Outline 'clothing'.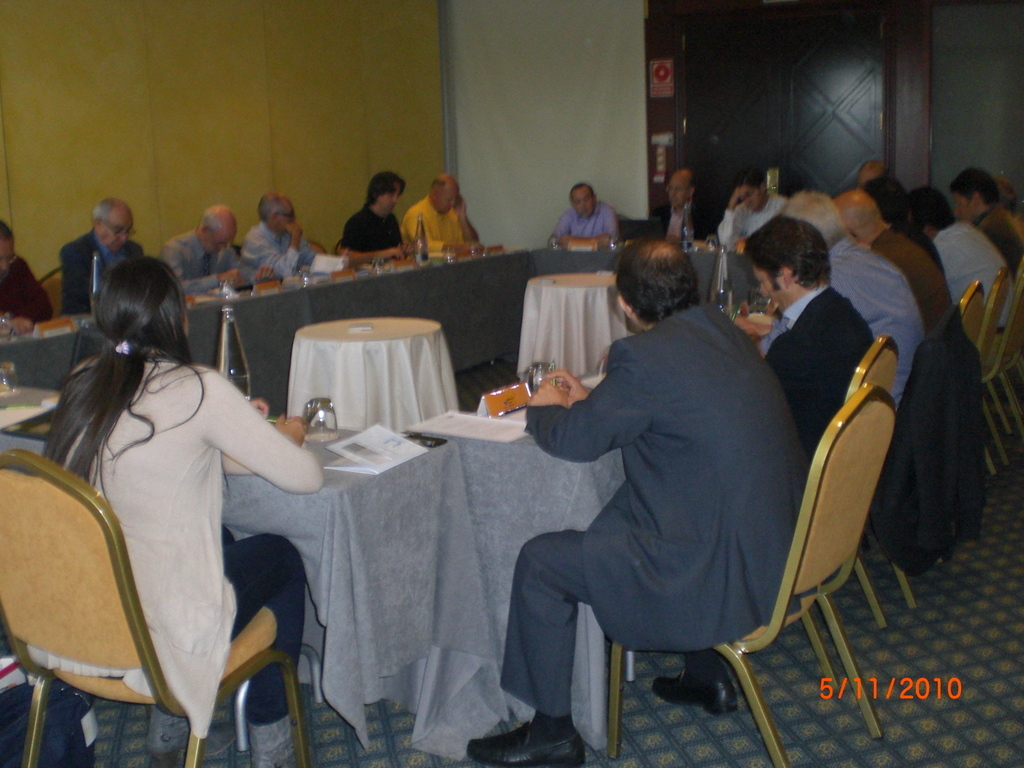
Outline: [x1=491, y1=297, x2=813, y2=749].
